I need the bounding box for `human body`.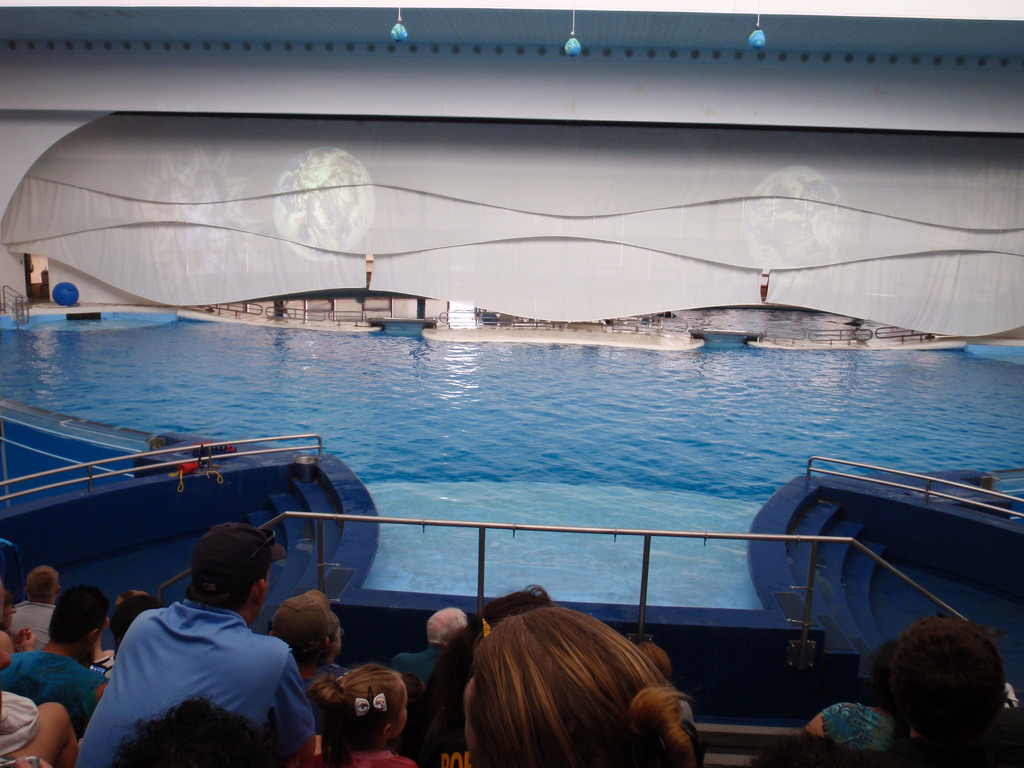
Here it is: (804,636,907,748).
